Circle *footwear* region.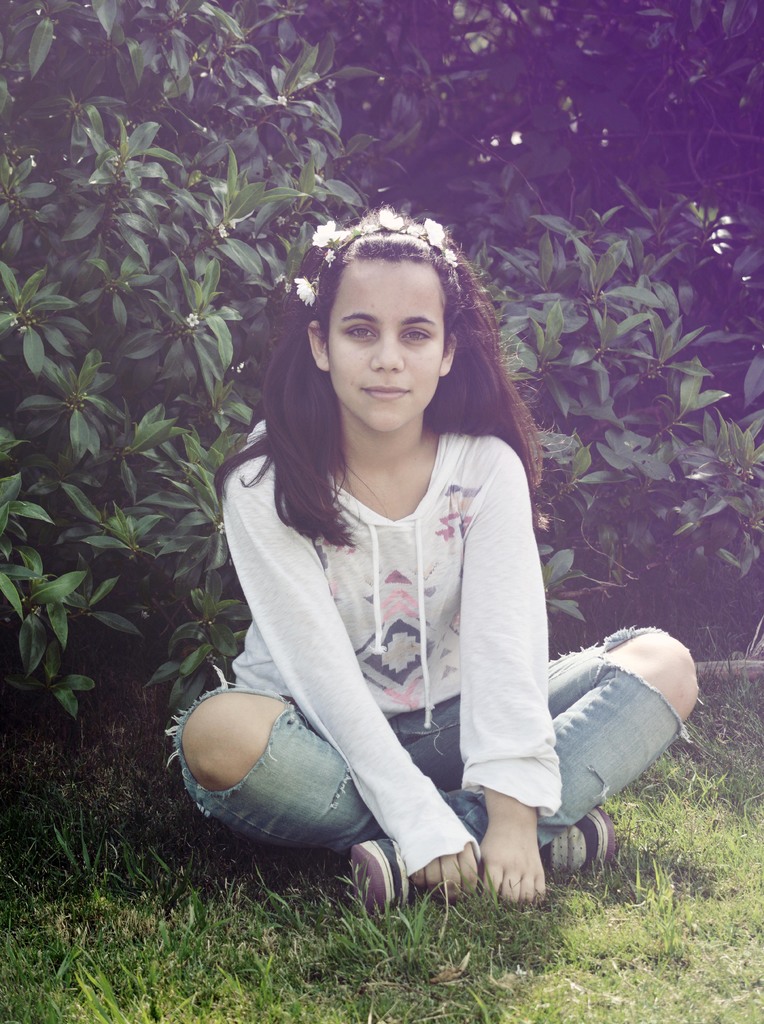
Region: region(541, 812, 633, 895).
